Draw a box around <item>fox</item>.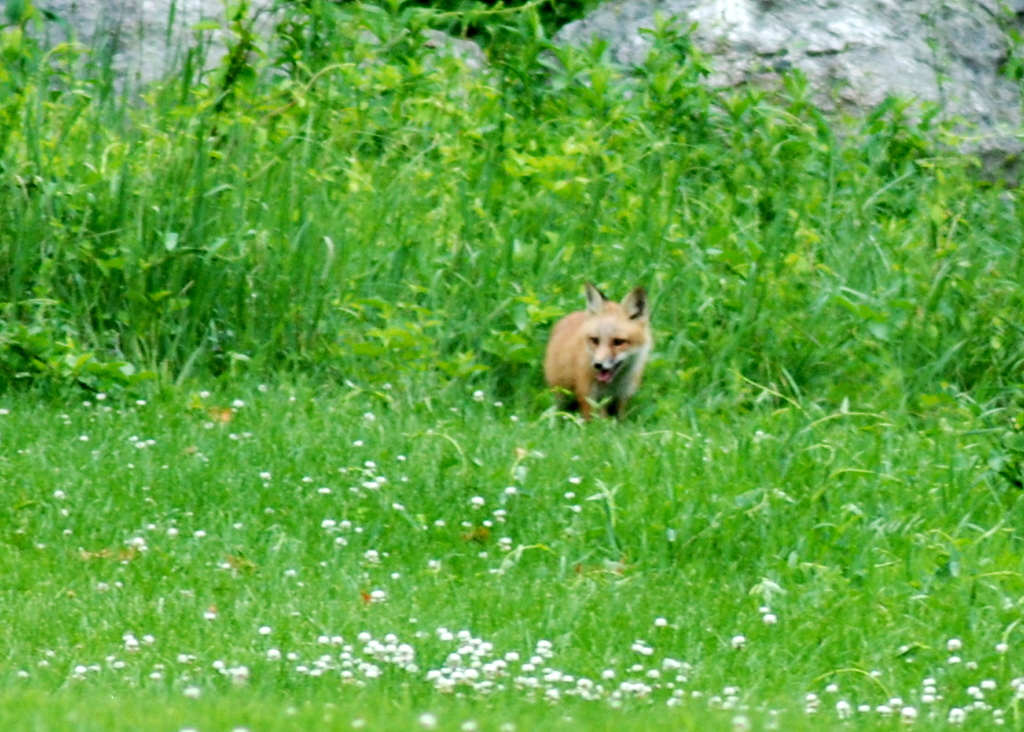
<box>543,278,653,422</box>.
